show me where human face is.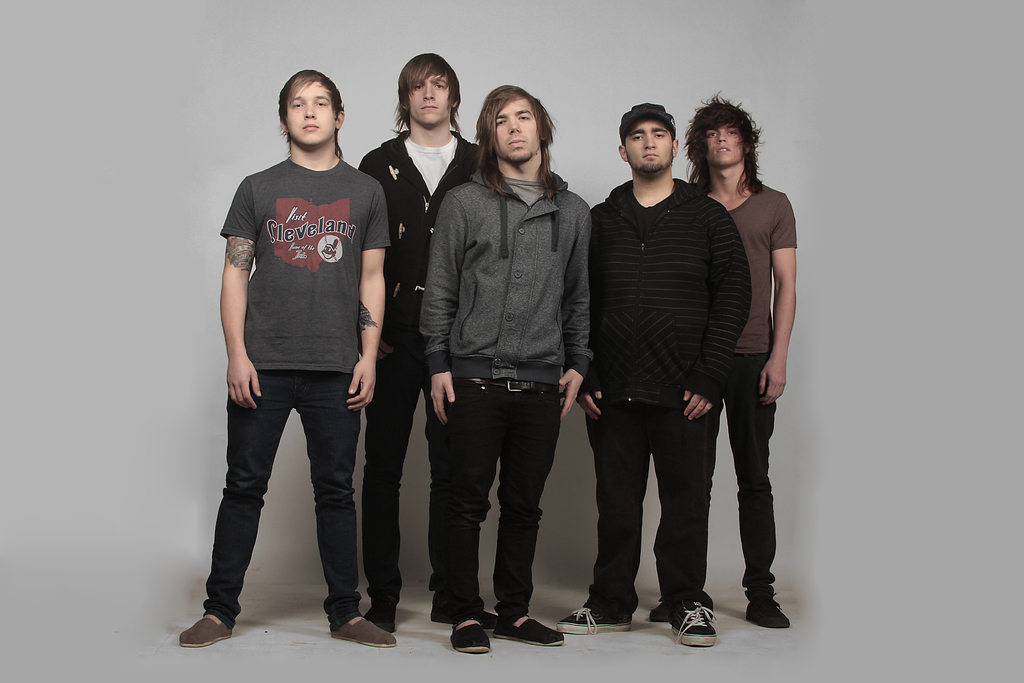
human face is at 699, 123, 744, 168.
